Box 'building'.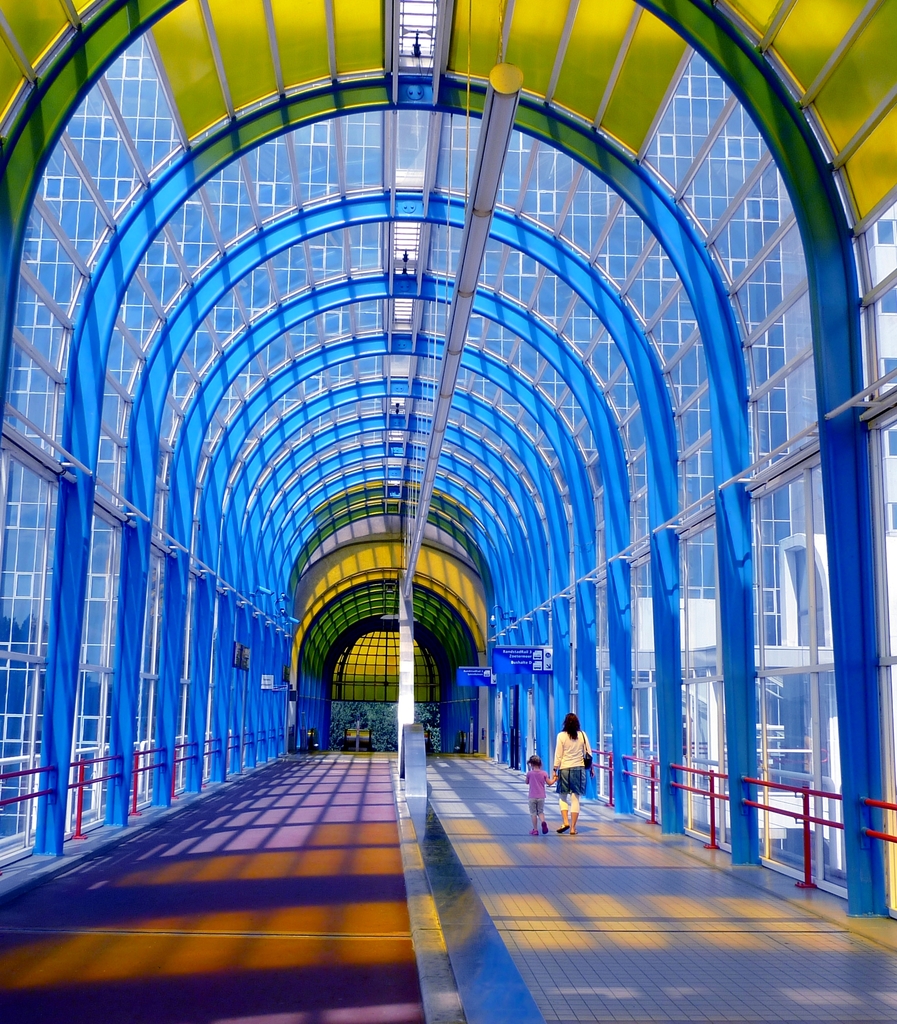
[0,0,896,1023].
